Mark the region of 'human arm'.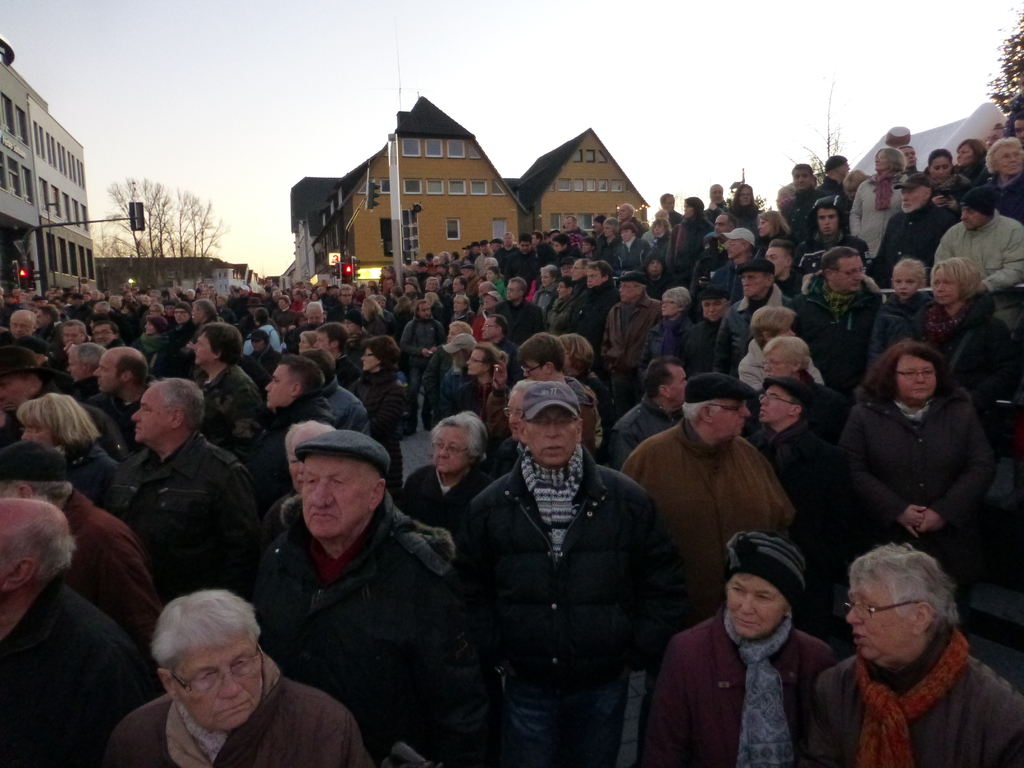
Region: [849, 177, 865, 248].
